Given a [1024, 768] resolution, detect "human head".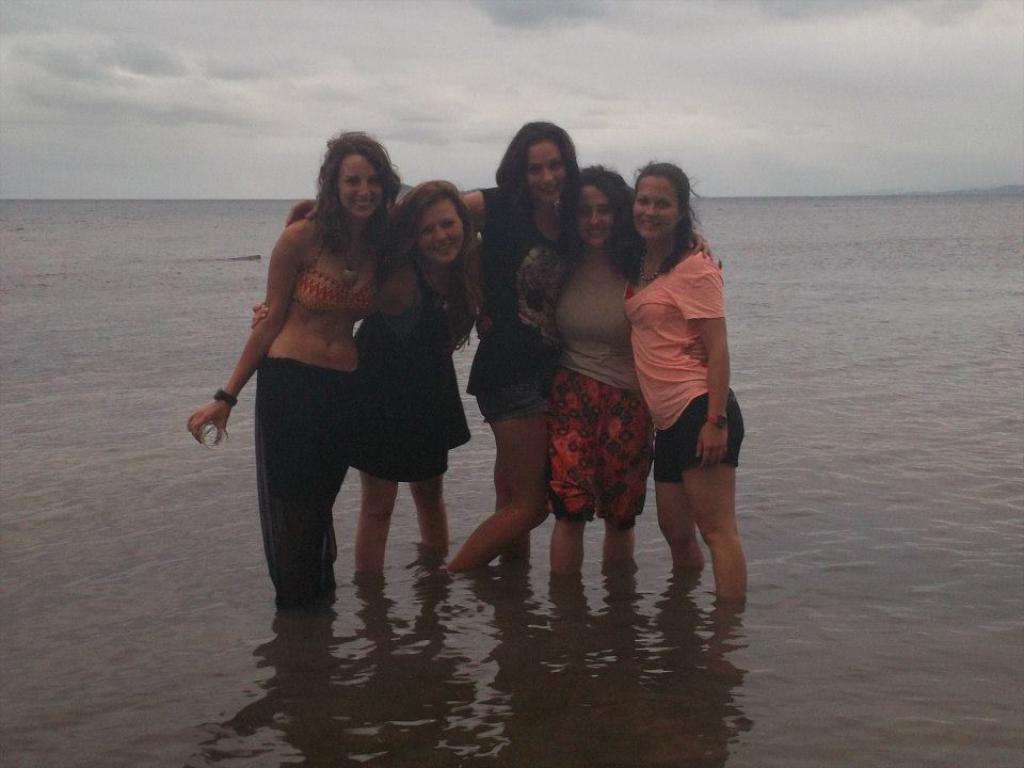
[401, 179, 462, 266].
